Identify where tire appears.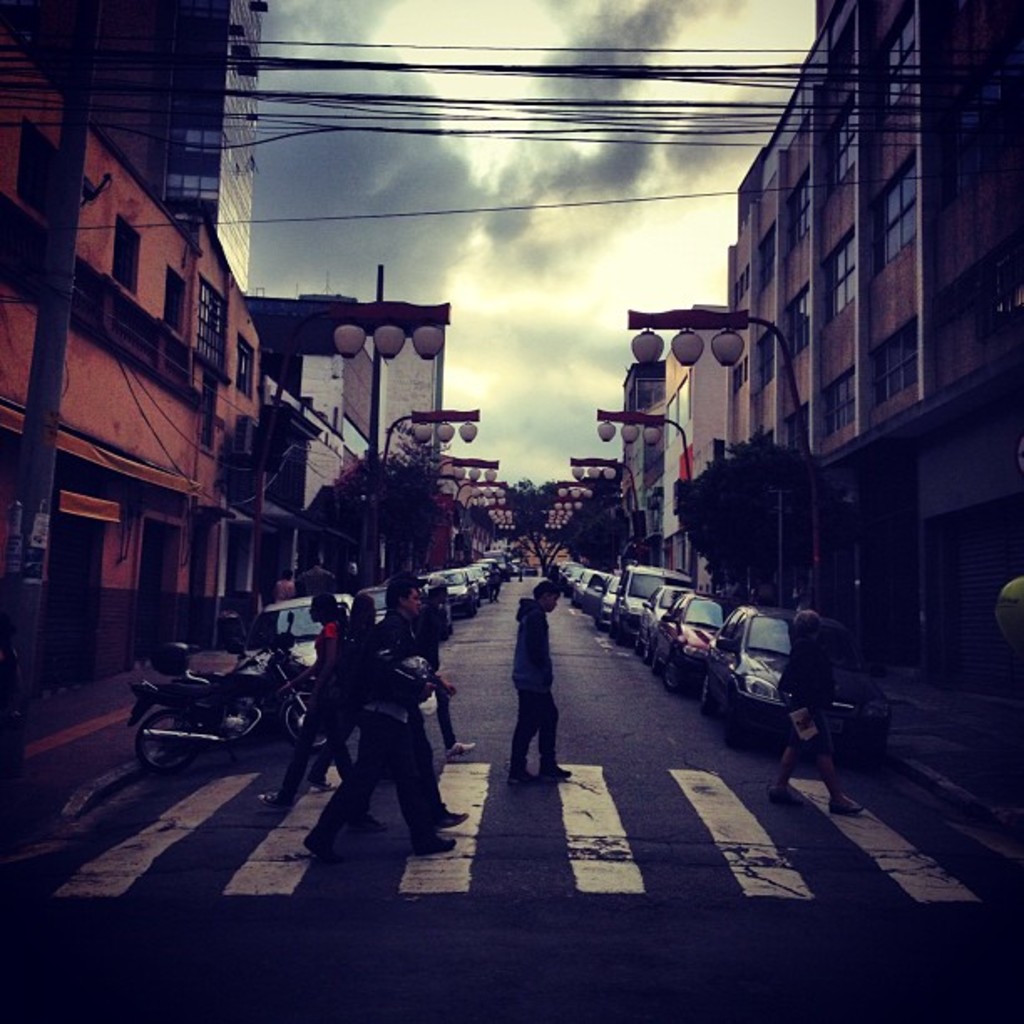
Appears at bbox=[136, 711, 189, 766].
